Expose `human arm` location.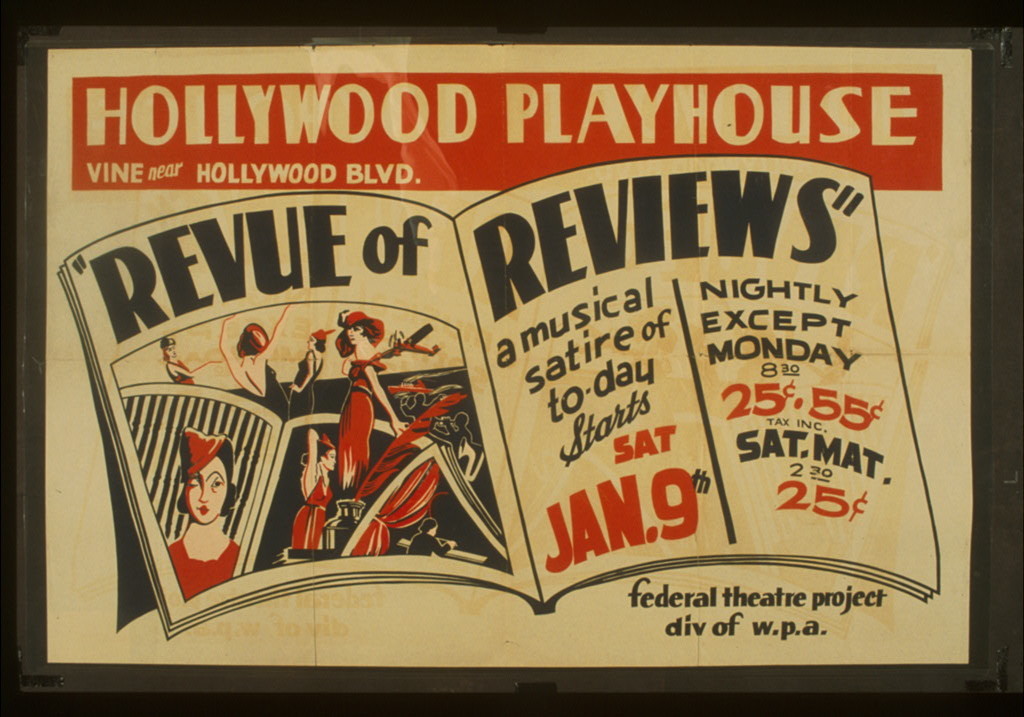
Exposed at rect(285, 351, 315, 391).
